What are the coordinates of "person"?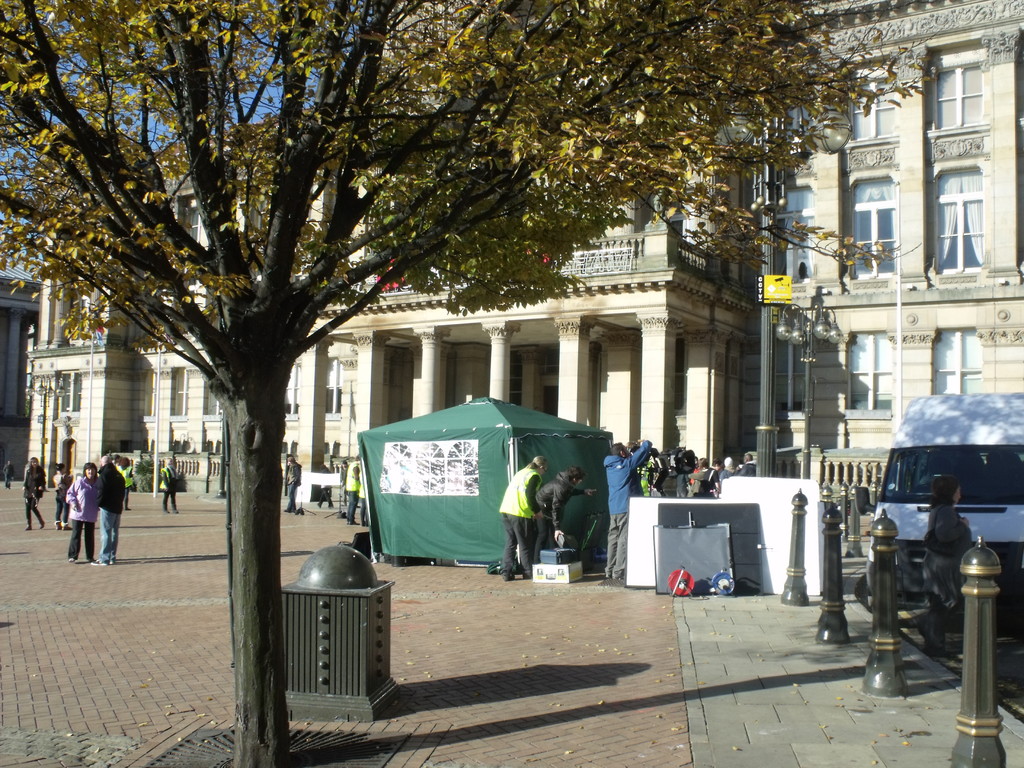
717:451:735:488.
